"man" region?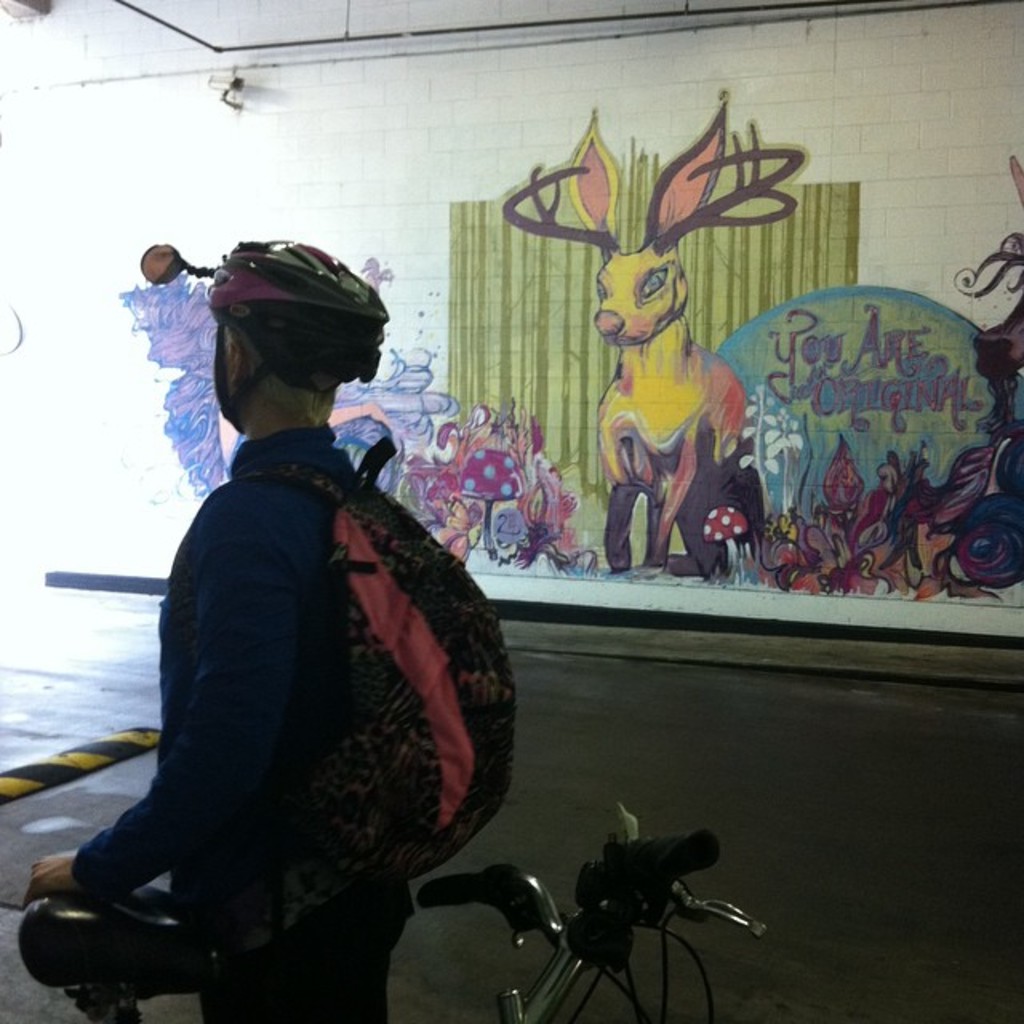
[56, 272, 526, 1023]
